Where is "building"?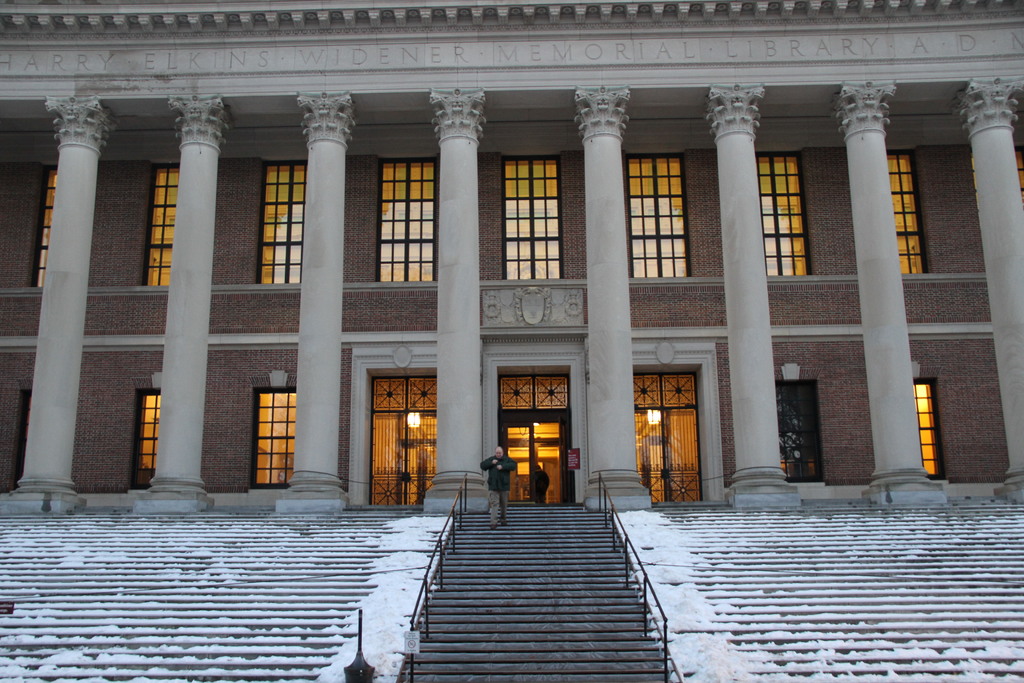
(0, 0, 1023, 682).
